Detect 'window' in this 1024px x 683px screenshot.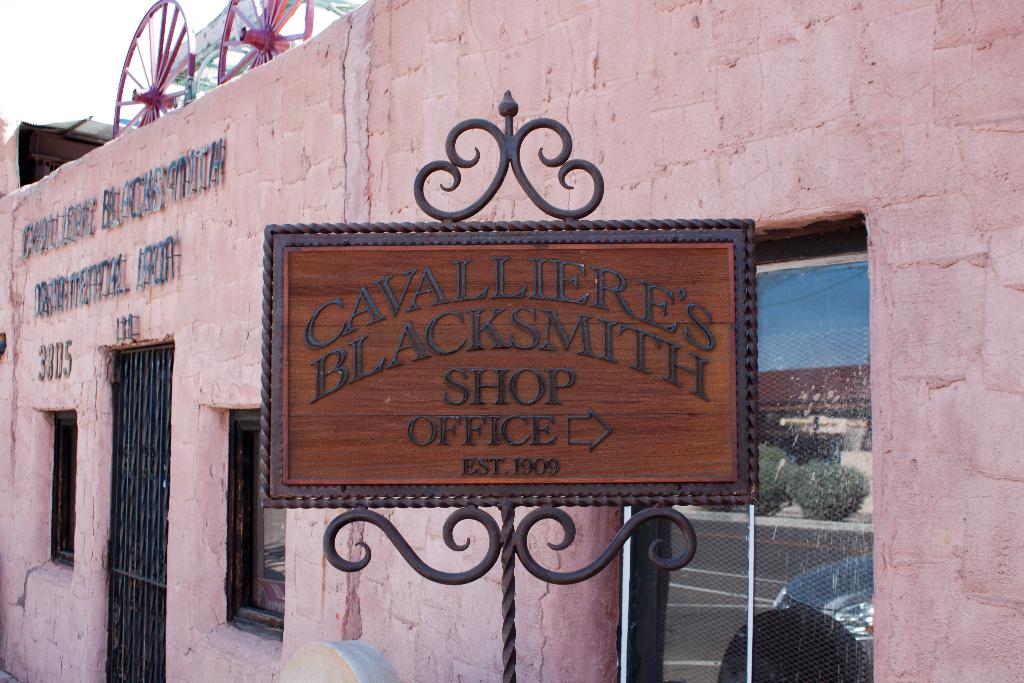
Detection: pyautogui.locateOnScreen(227, 411, 275, 632).
